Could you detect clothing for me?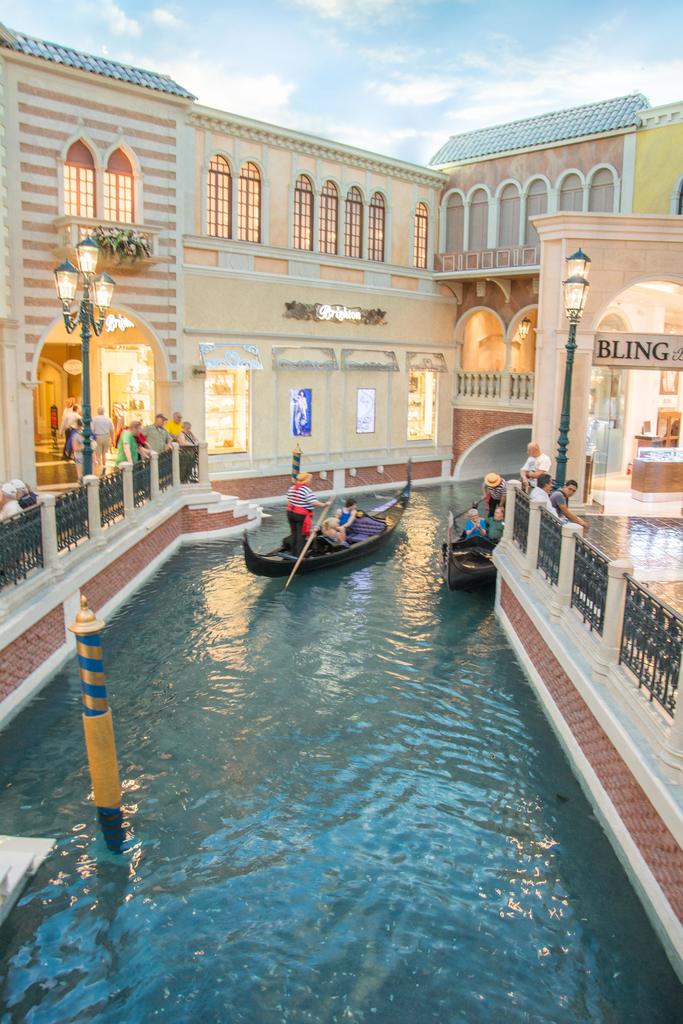
Detection result: 113, 426, 139, 461.
